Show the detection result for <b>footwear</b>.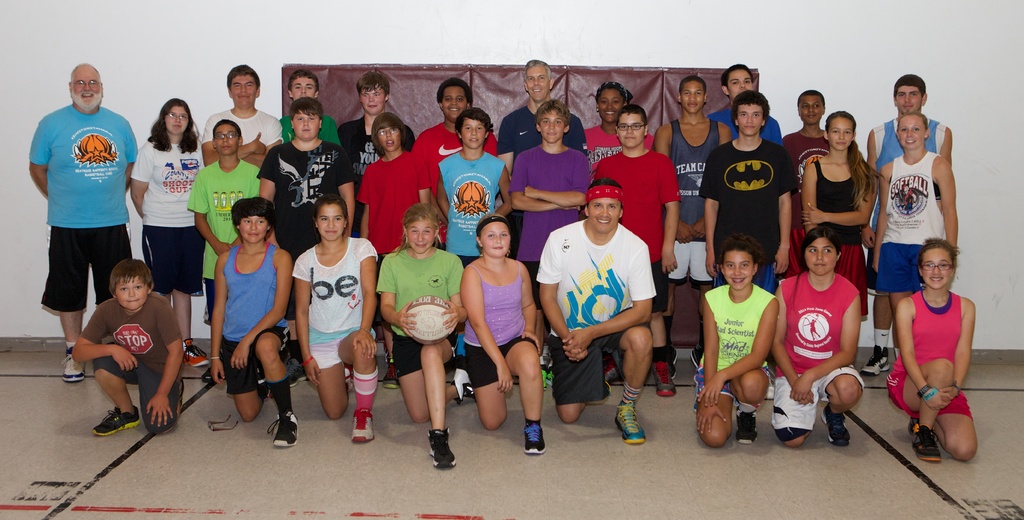
(524, 420, 542, 455).
